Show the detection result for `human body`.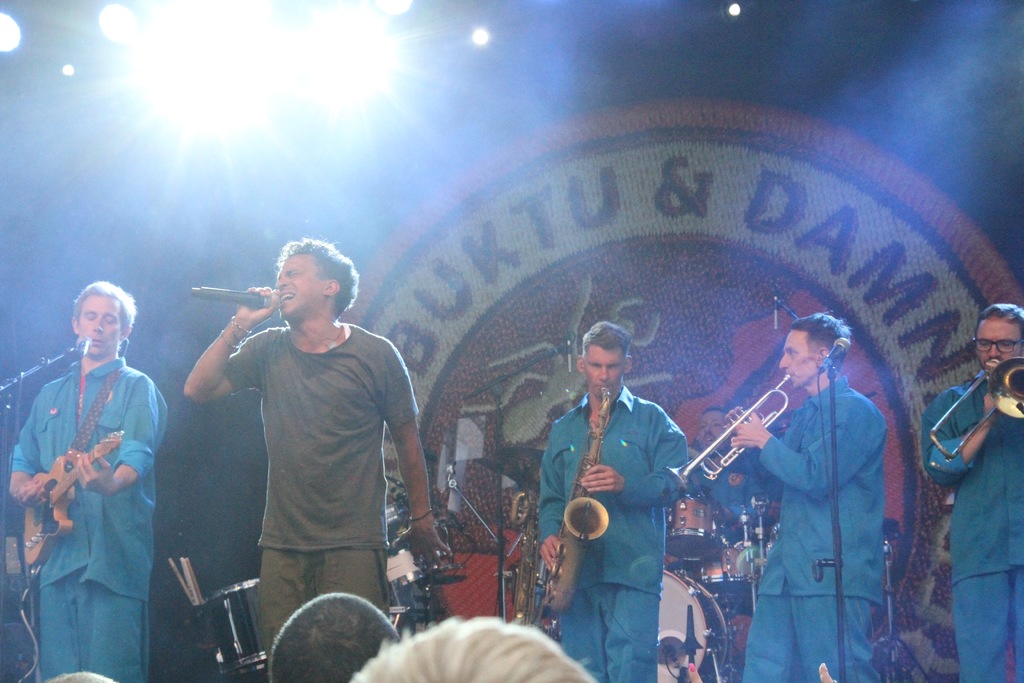
(736,318,884,682).
